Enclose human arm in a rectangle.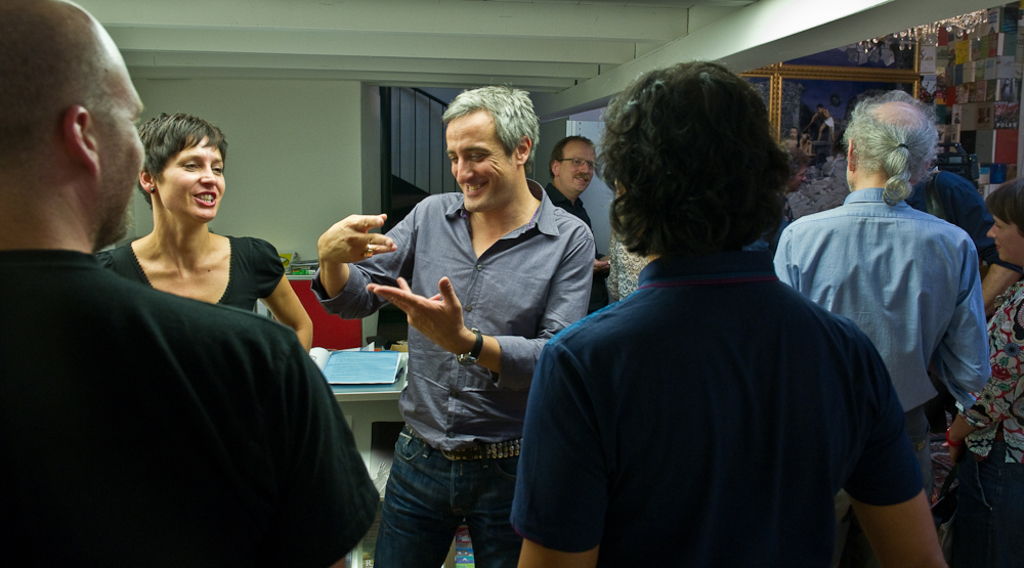
crop(941, 225, 990, 407).
